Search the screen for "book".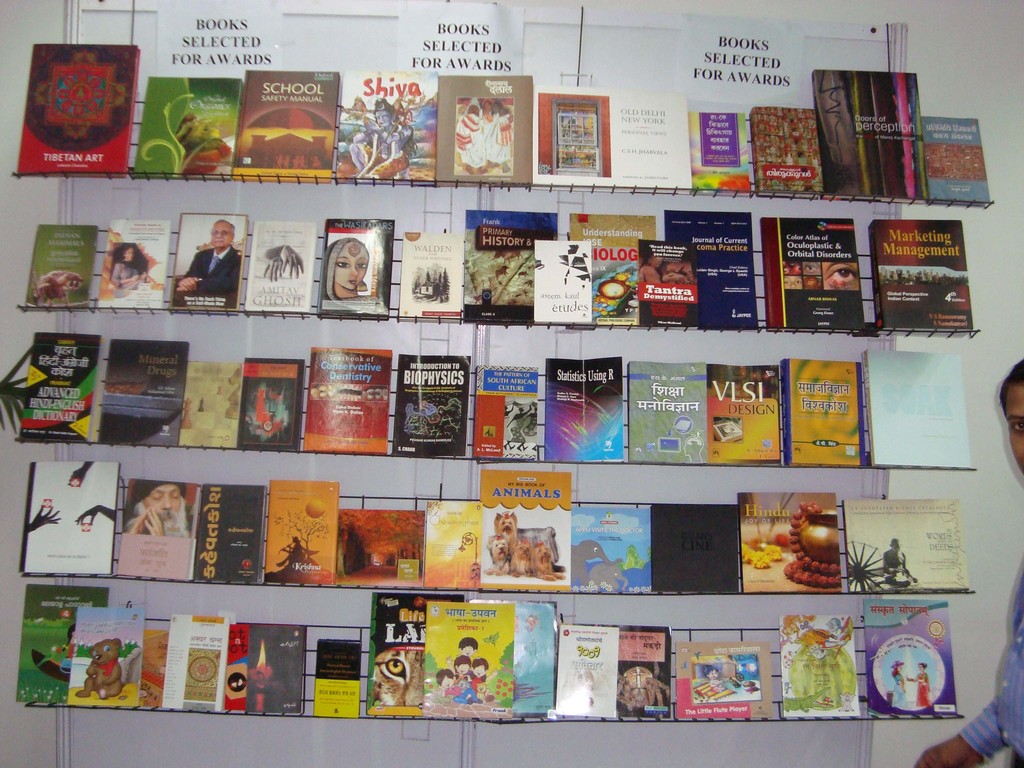
Found at bbox=(175, 358, 242, 451).
